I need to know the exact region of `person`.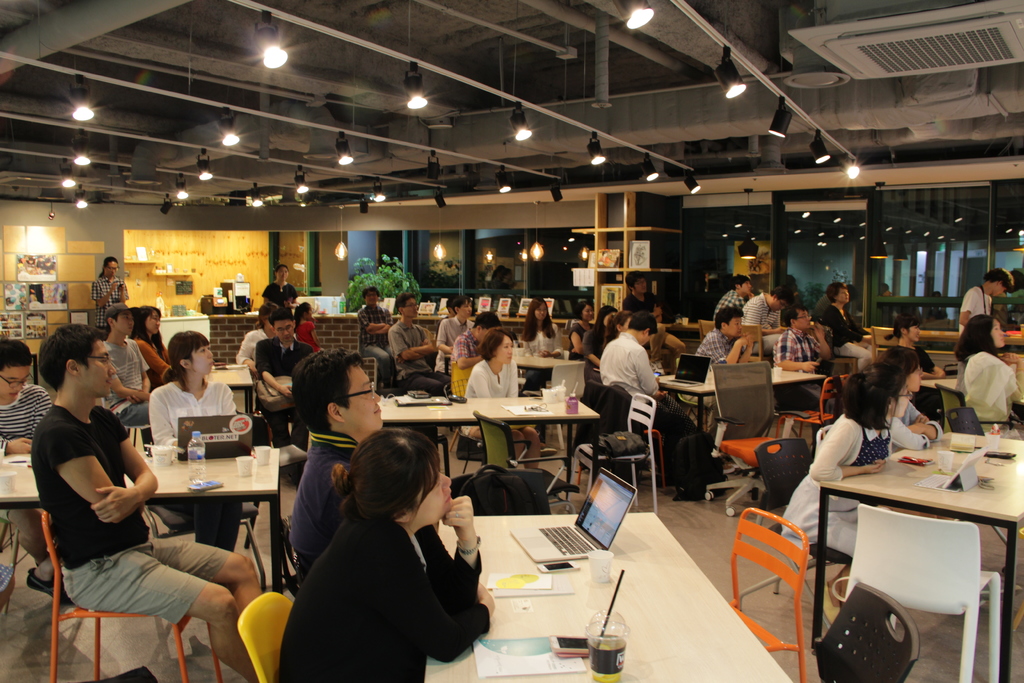
Region: 598:312:630:350.
